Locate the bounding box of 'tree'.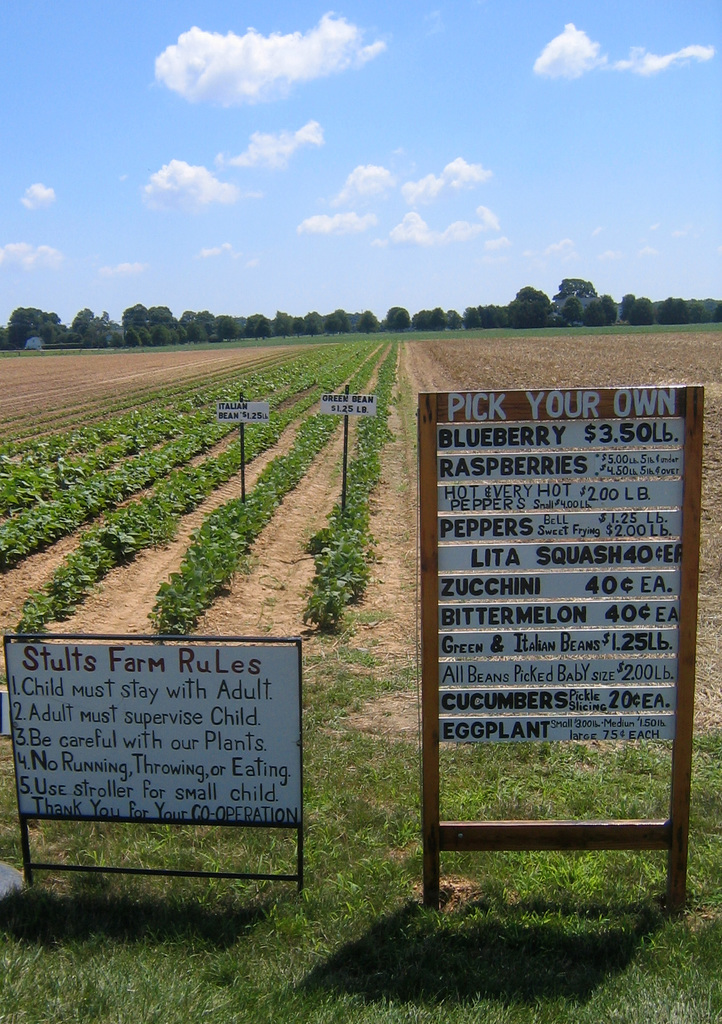
Bounding box: select_region(292, 317, 306, 336).
